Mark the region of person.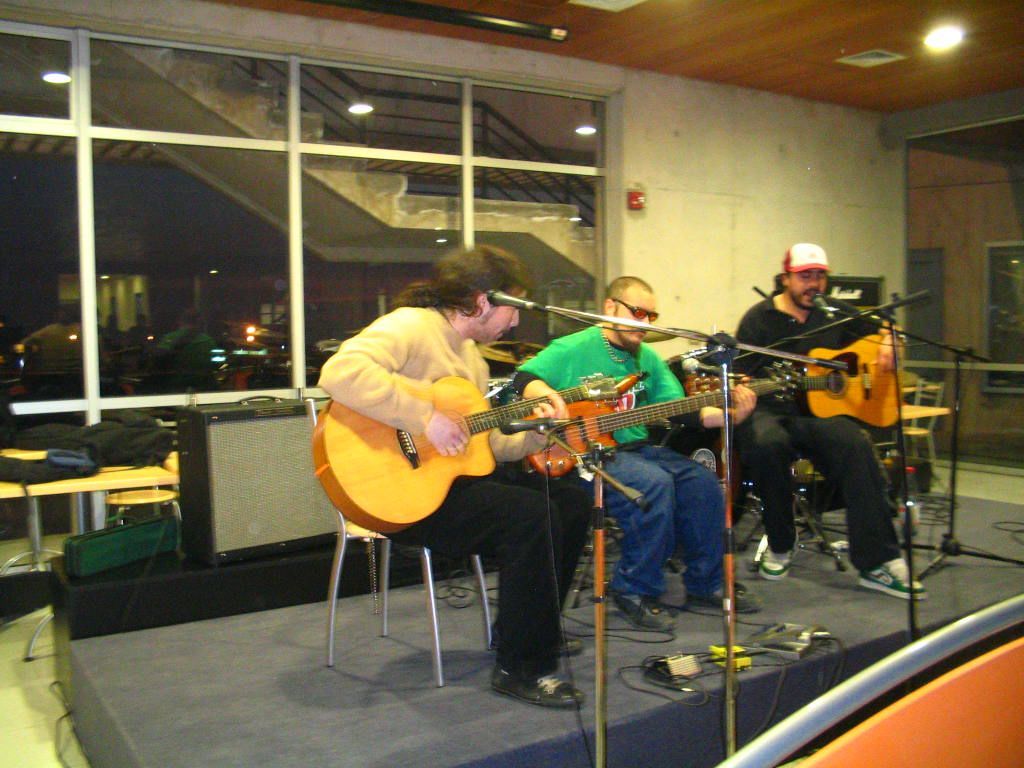
Region: (x1=324, y1=231, x2=578, y2=646).
